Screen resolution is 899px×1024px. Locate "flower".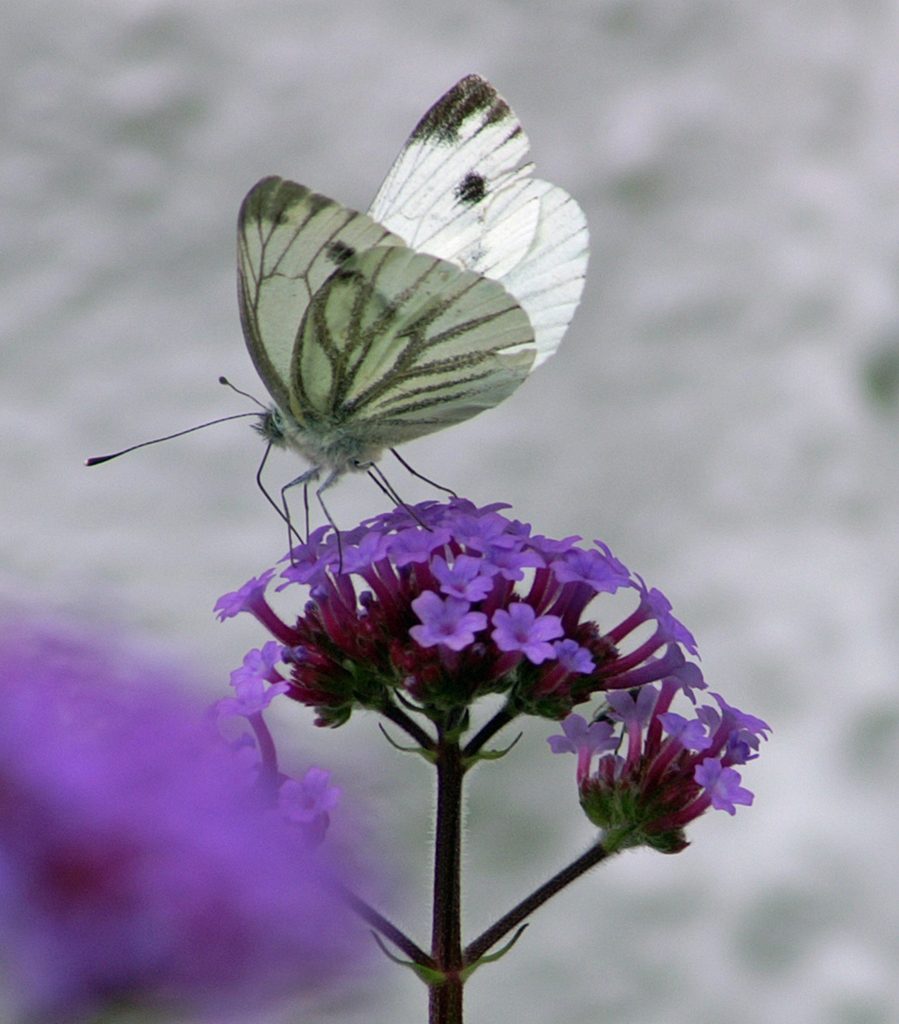
x1=545 y1=662 x2=763 y2=840.
